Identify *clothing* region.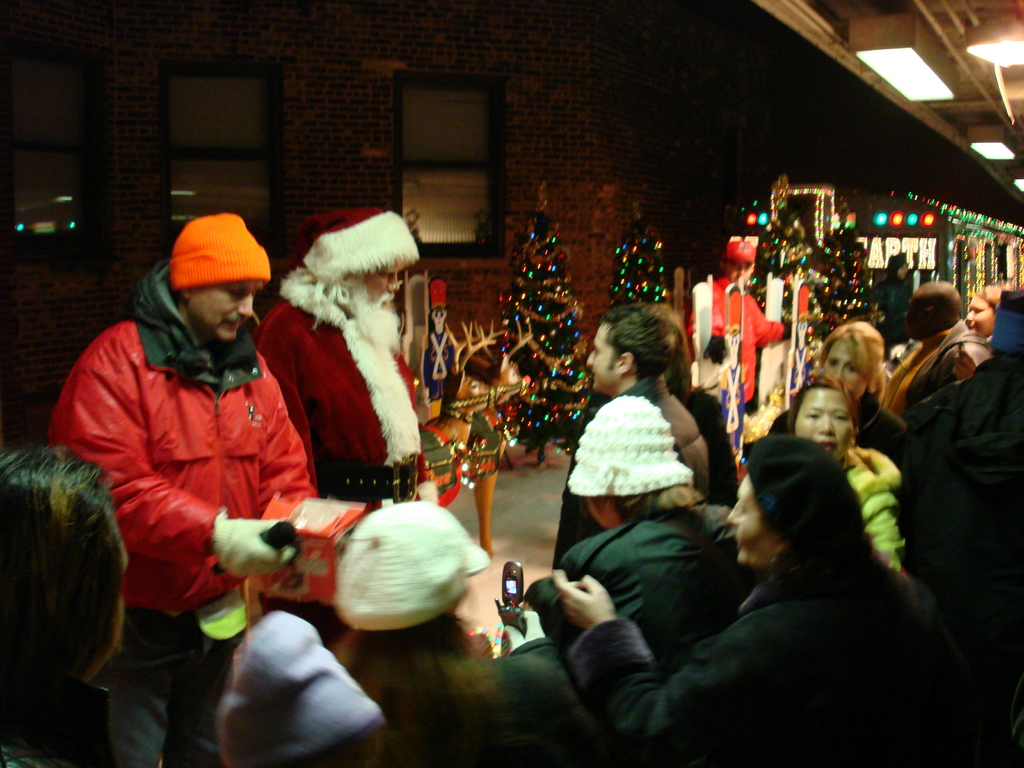
Region: {"left": 903, "top": 315, "right": 1023, "bottom": 758}.
